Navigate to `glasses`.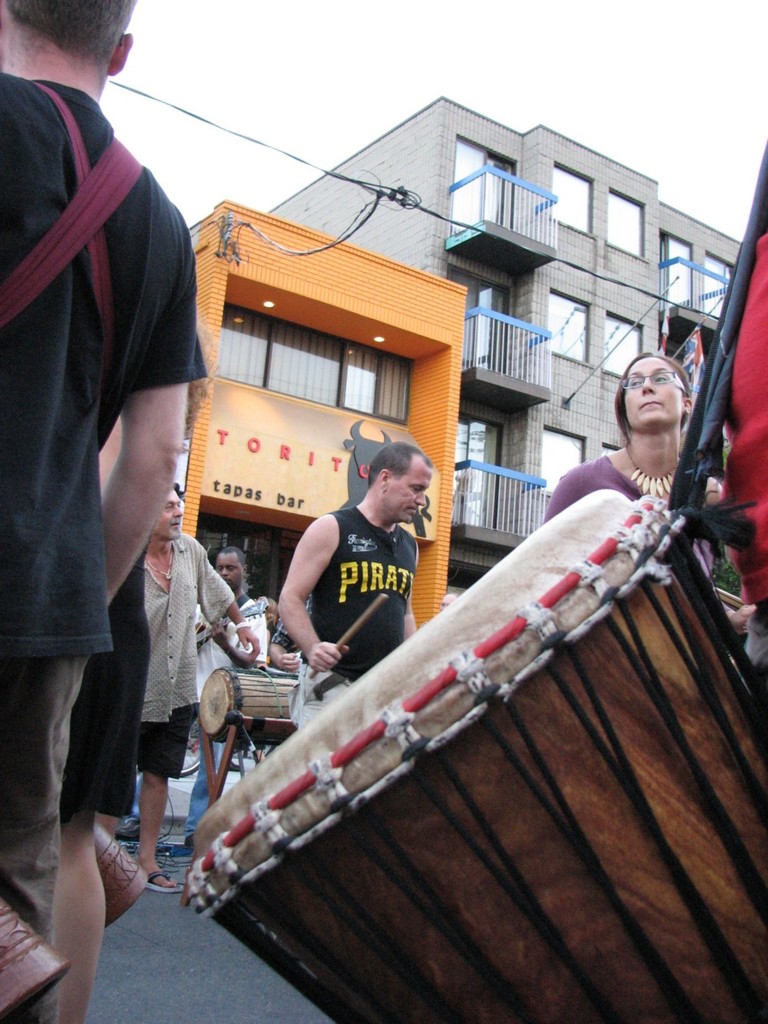
Navigation target: 622,368,678,398.
